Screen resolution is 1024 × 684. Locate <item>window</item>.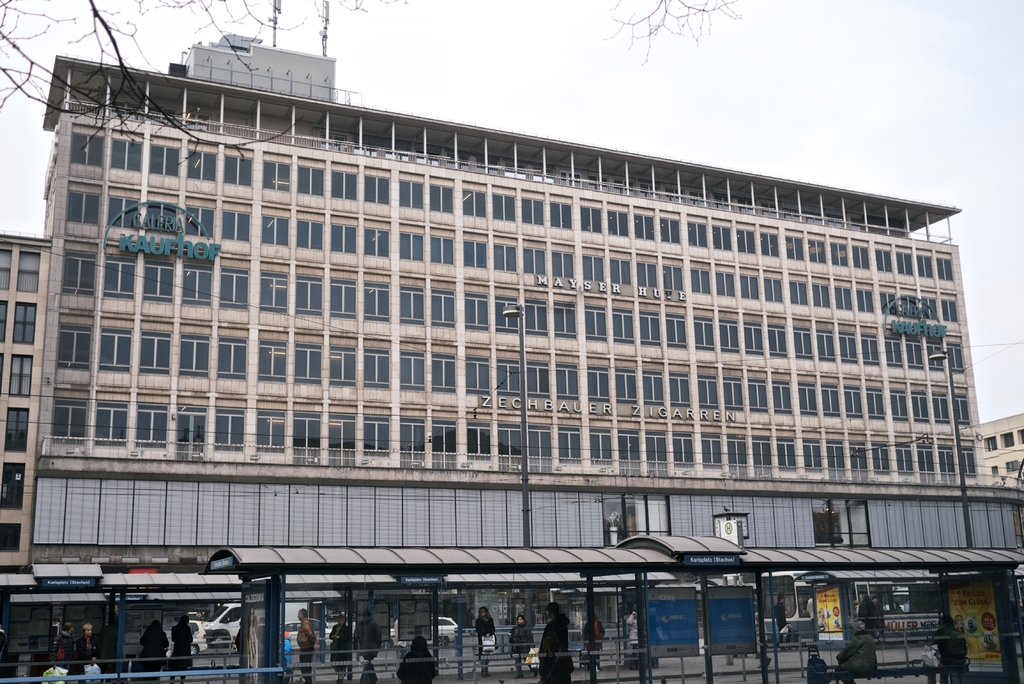
select_region(6, 347, 36, 396).
